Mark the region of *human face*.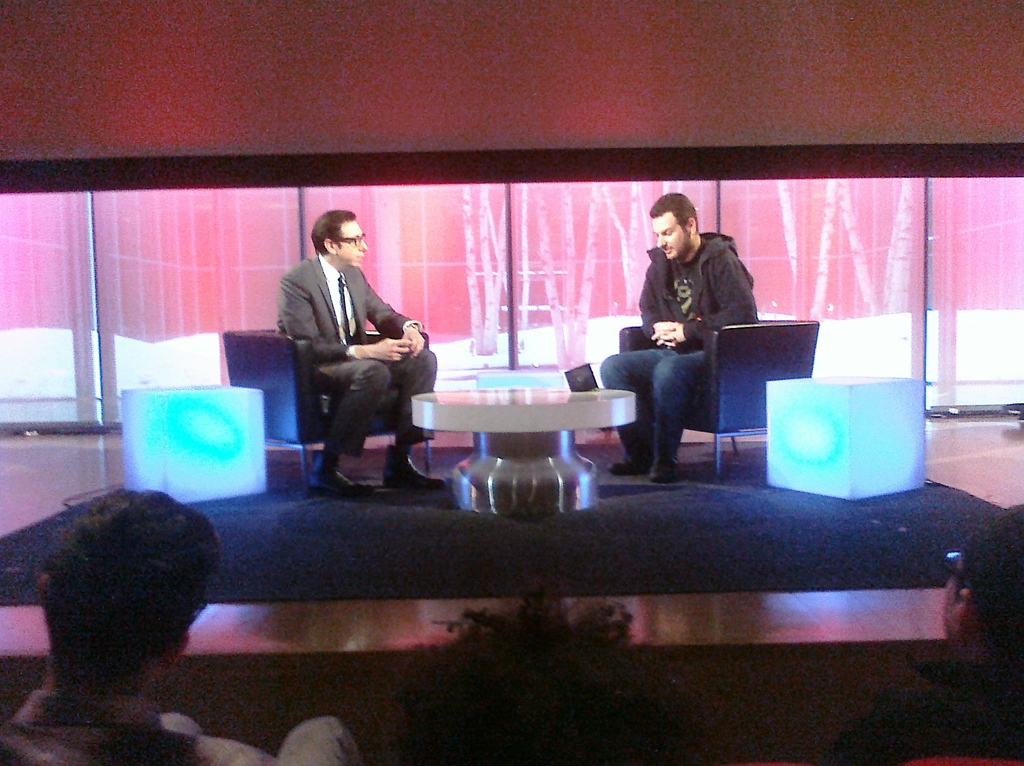
Region: Rect(652, 212, 694, 261).
